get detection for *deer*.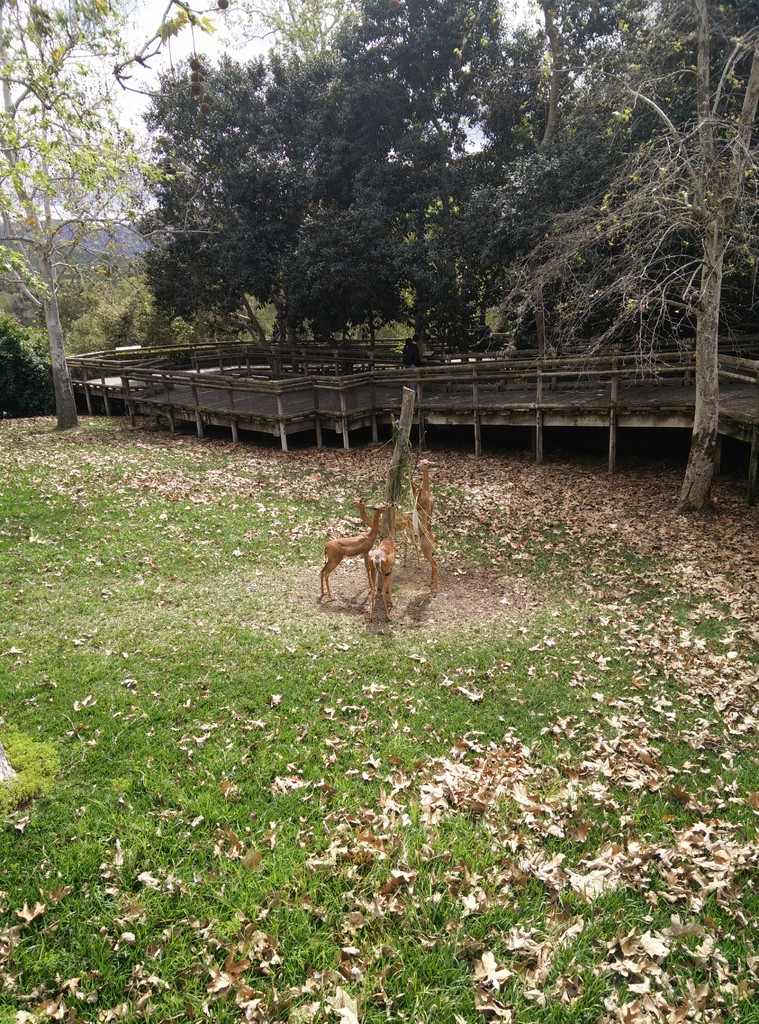
Detection: l=413, t=458, r=440, b=586.
